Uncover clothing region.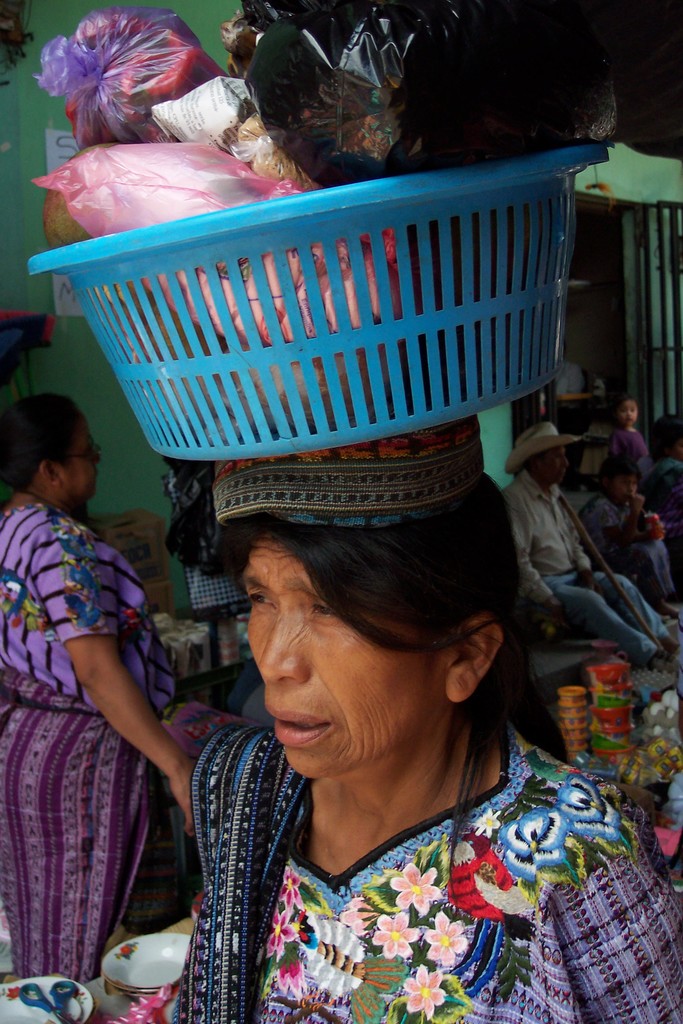
Uncovered: BBox(496, 466, 673, 662).
